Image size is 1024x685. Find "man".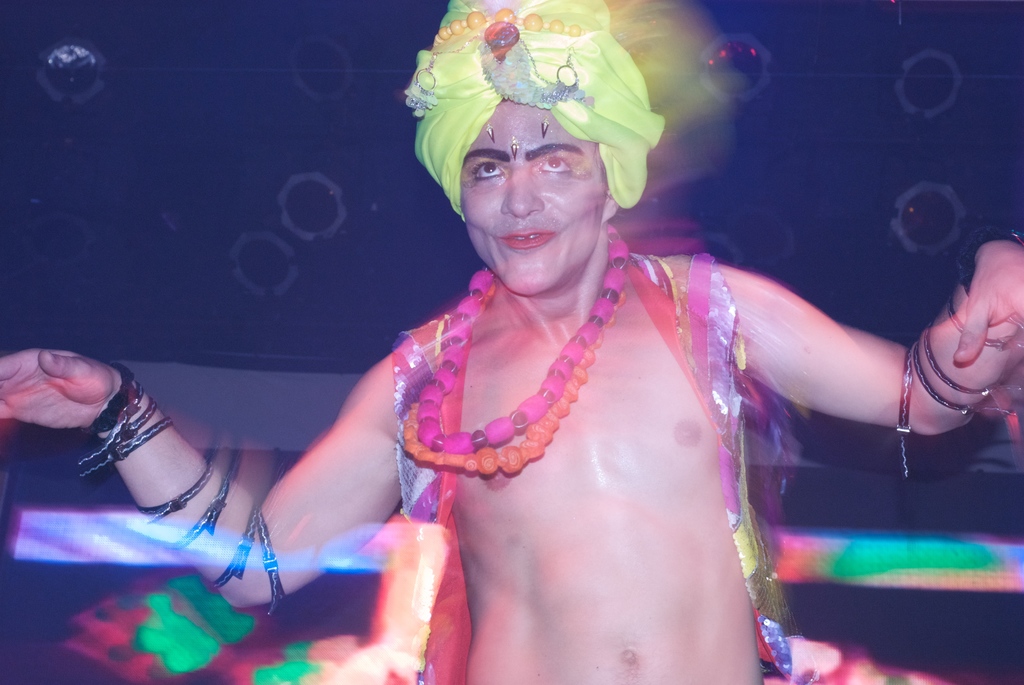
[left=1, top=2, right=1023, bottom=684].
